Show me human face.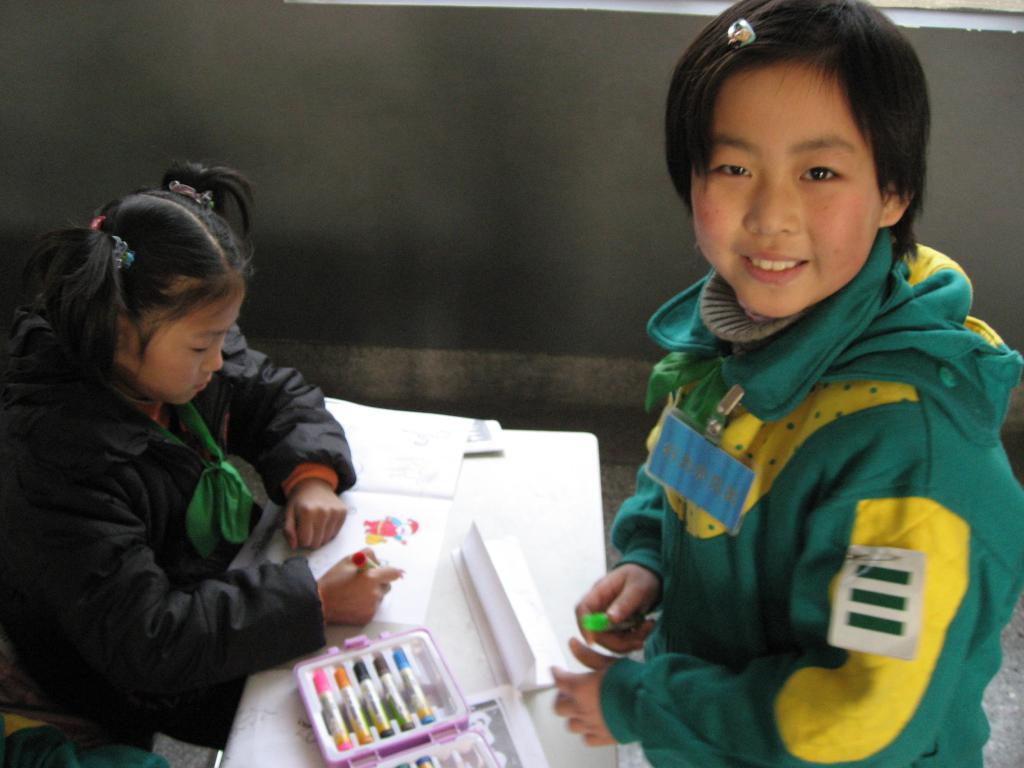
human face is here: pyautogui.locateOnScreen(120, 289, 239, 400).
